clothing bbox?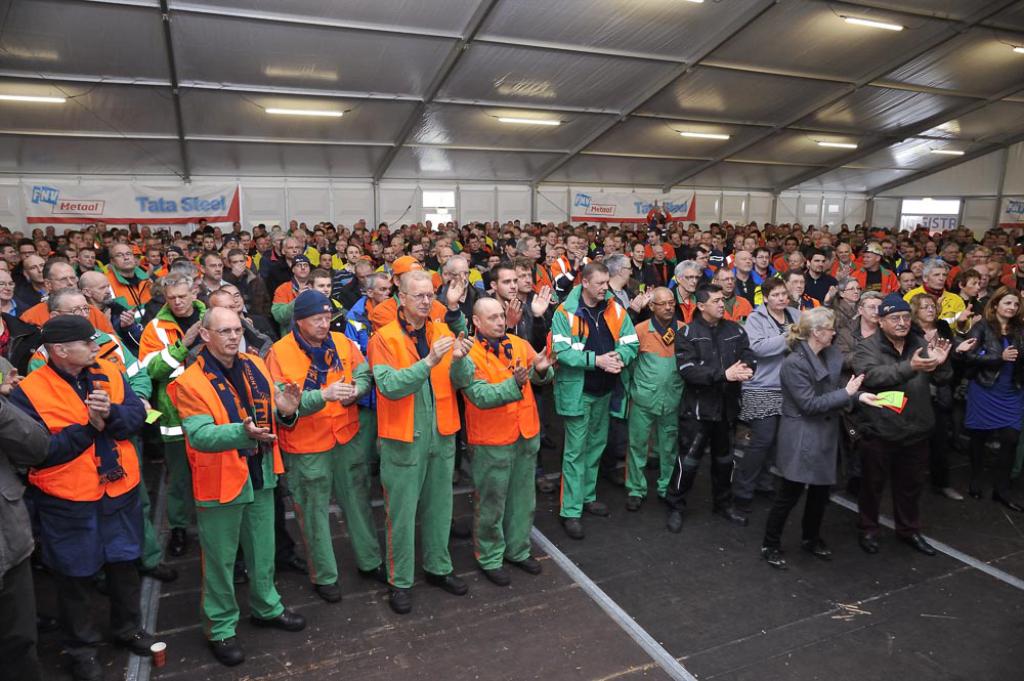
box(340, 282, 359, 307)
